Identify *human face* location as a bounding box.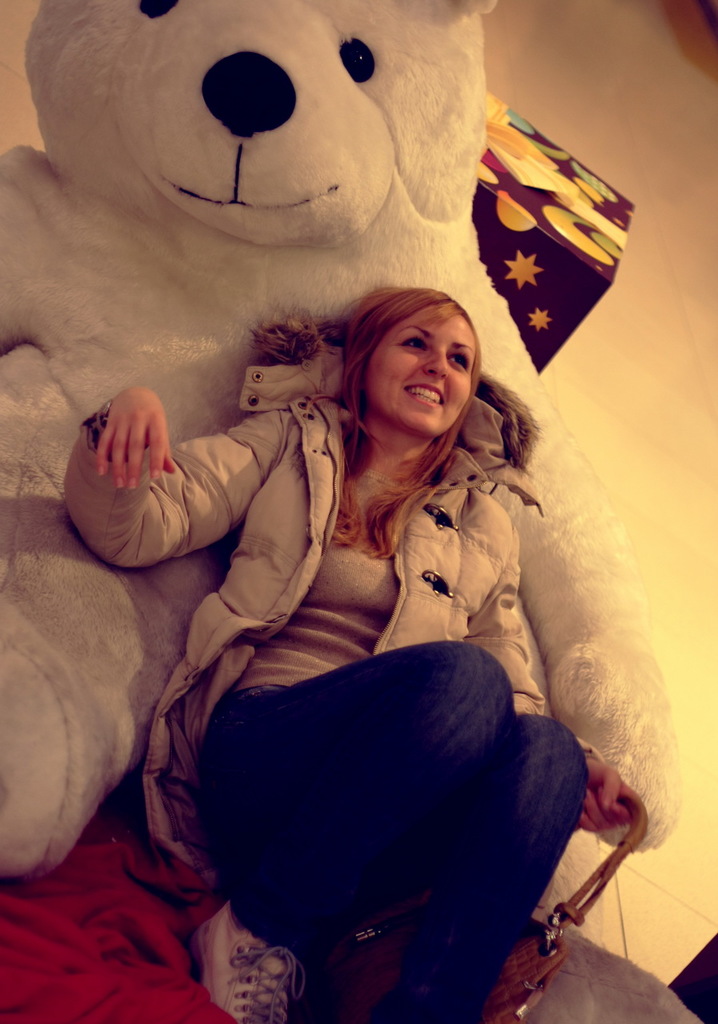
[362,310,473,434].
